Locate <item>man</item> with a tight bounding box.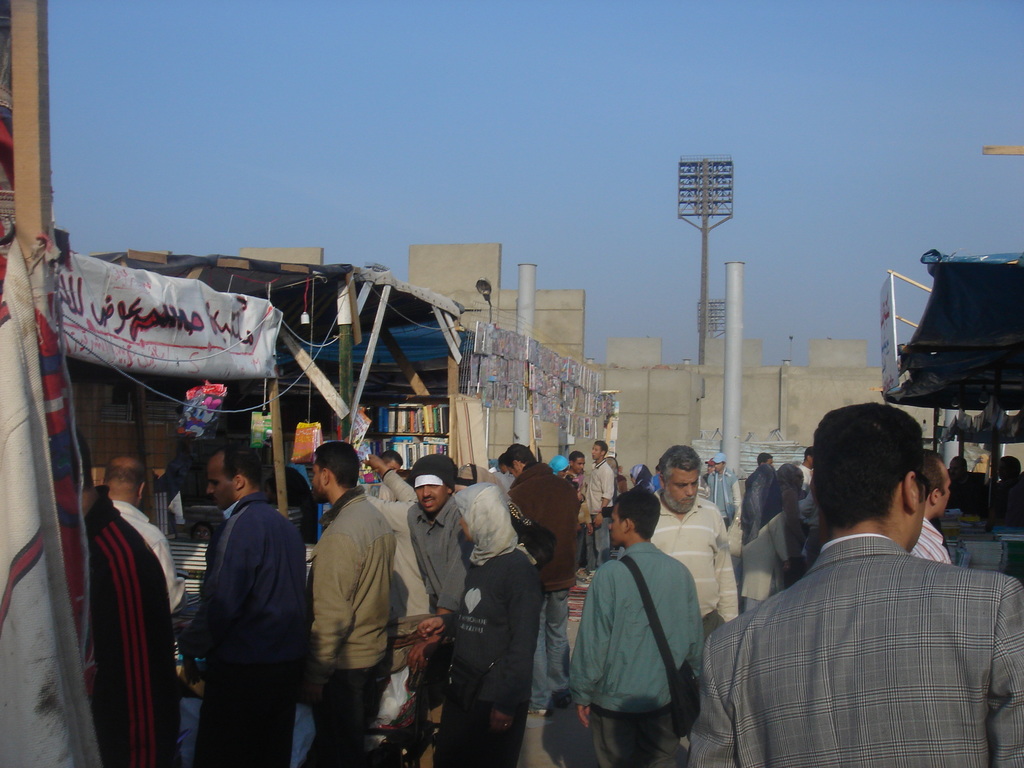
<bbox>310, 439, 397, 767</bbox>.
